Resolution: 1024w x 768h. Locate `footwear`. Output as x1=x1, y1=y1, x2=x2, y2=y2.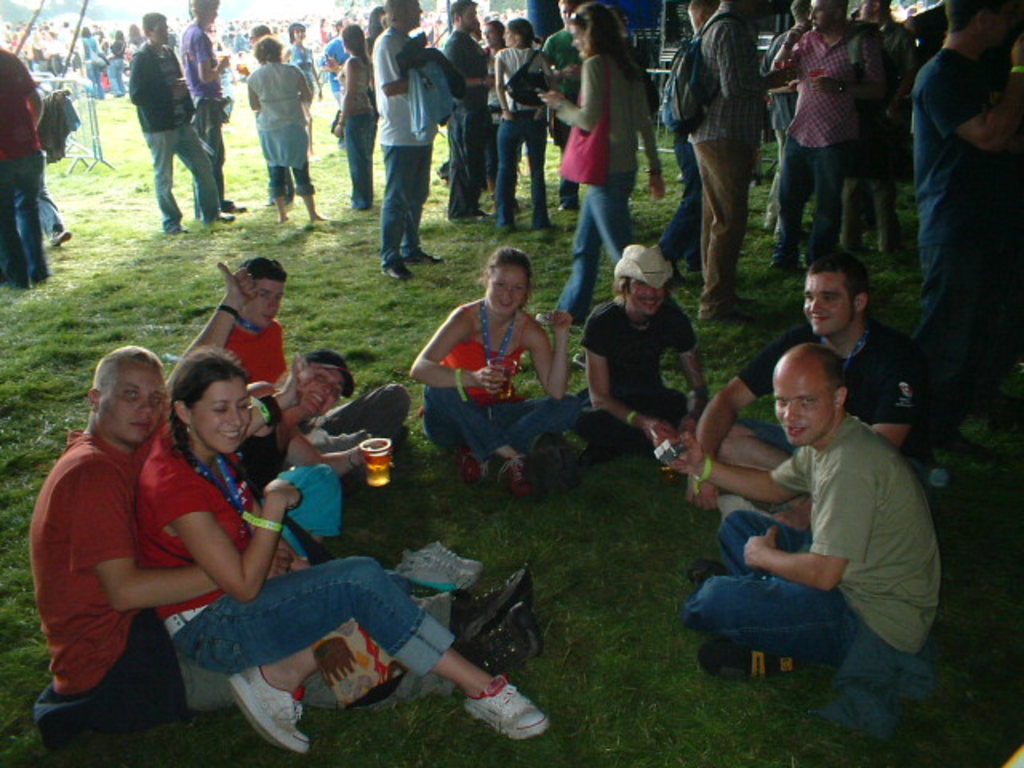
x1=381, y1=251, x2=421, y2=283.
